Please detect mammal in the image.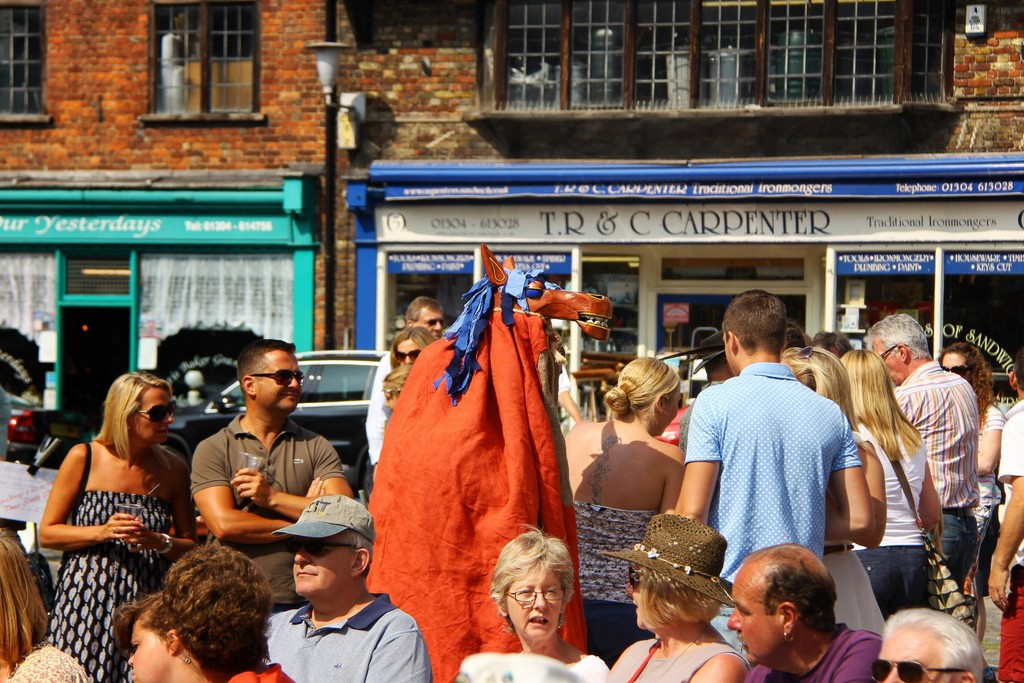
(x1=163, y1=545, x2=300, y2=682).
